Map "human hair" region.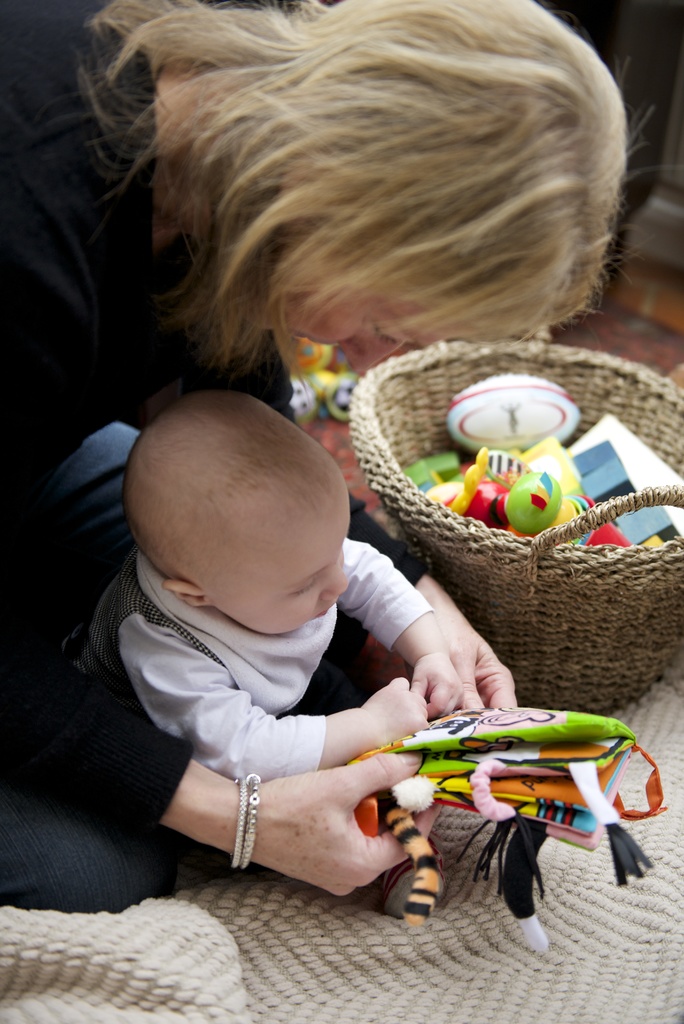
Mapped to [74,0,642,385].
